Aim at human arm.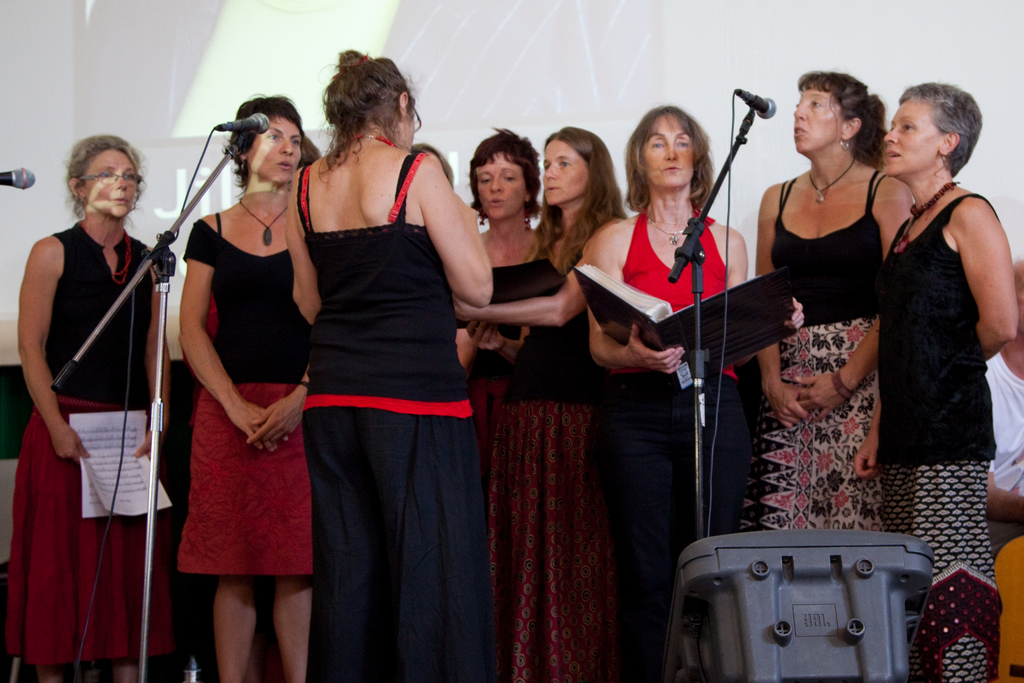
Aimed at (x1=848, y1=384, x2=898, y2=489).
